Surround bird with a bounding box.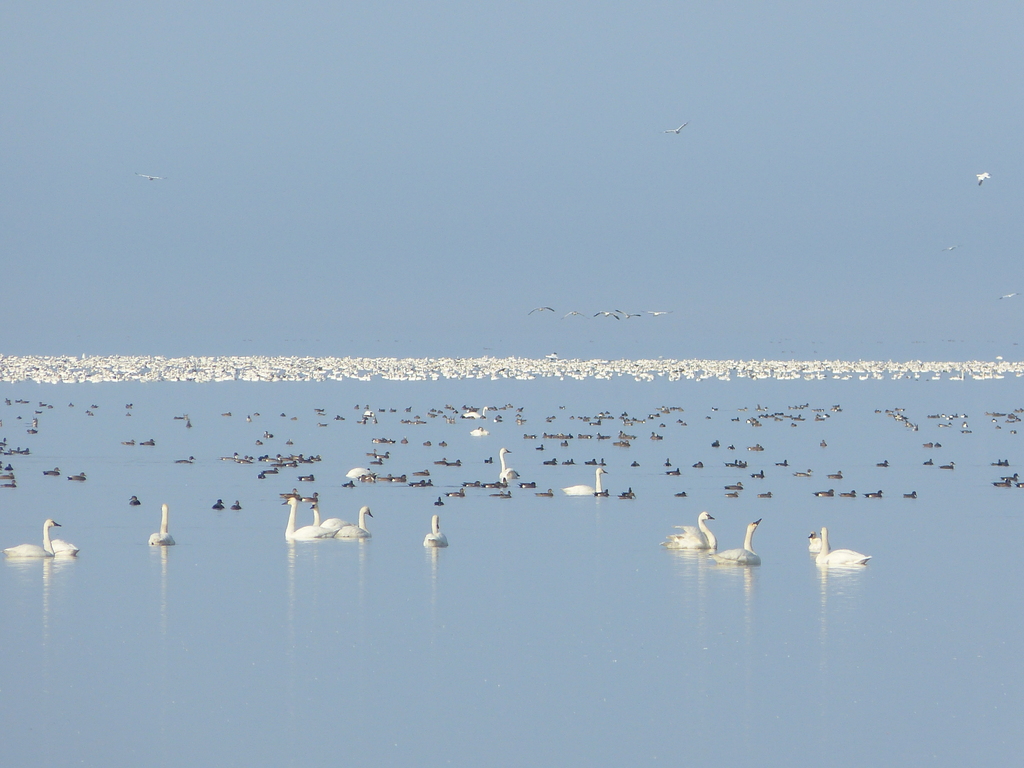
[50, 538, 81, 558].
